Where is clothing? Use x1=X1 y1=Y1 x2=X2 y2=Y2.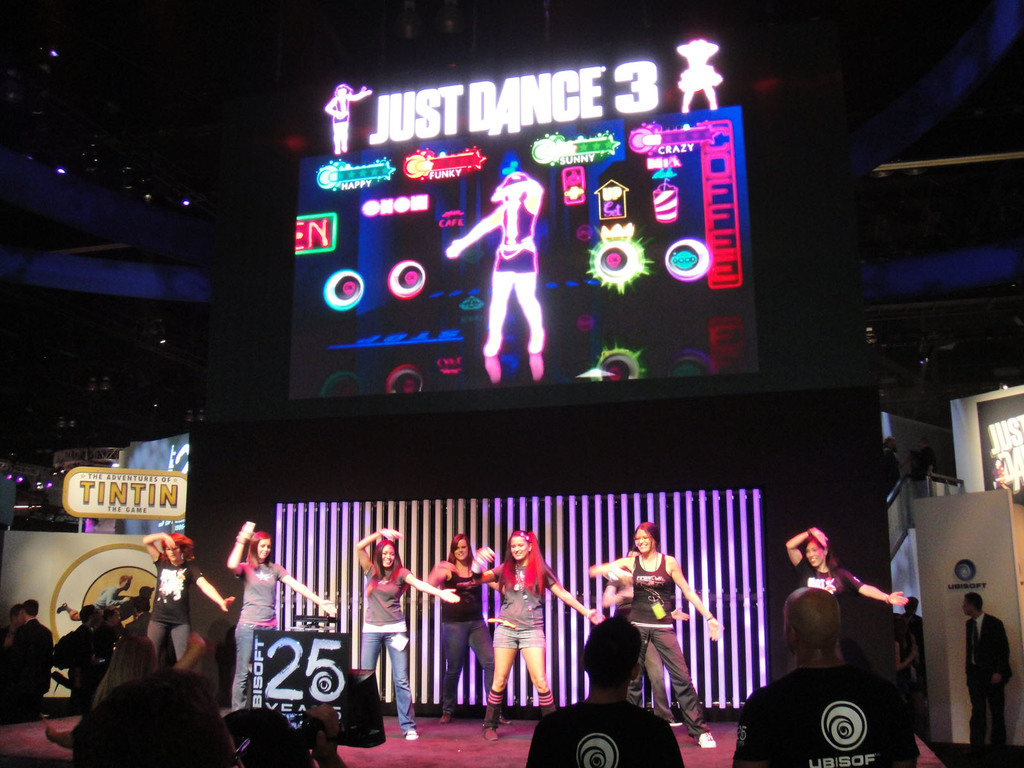
x1=357 y1=564 x2=414 y2=736.
